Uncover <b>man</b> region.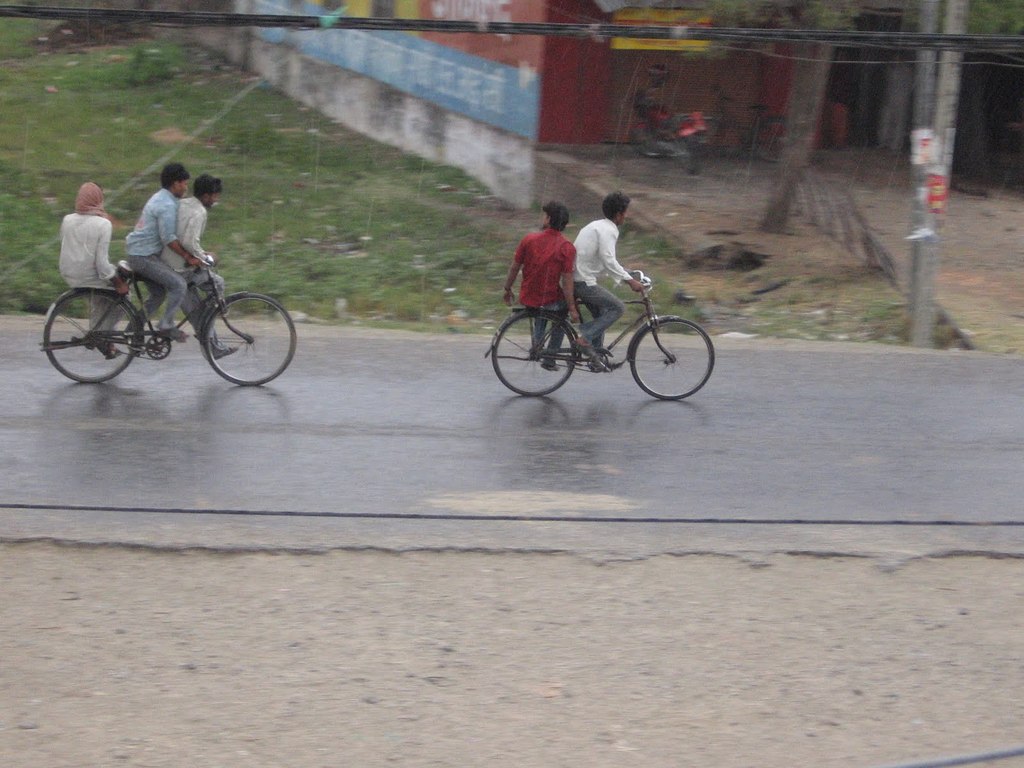
Uncovered: 566/184/656/367.
